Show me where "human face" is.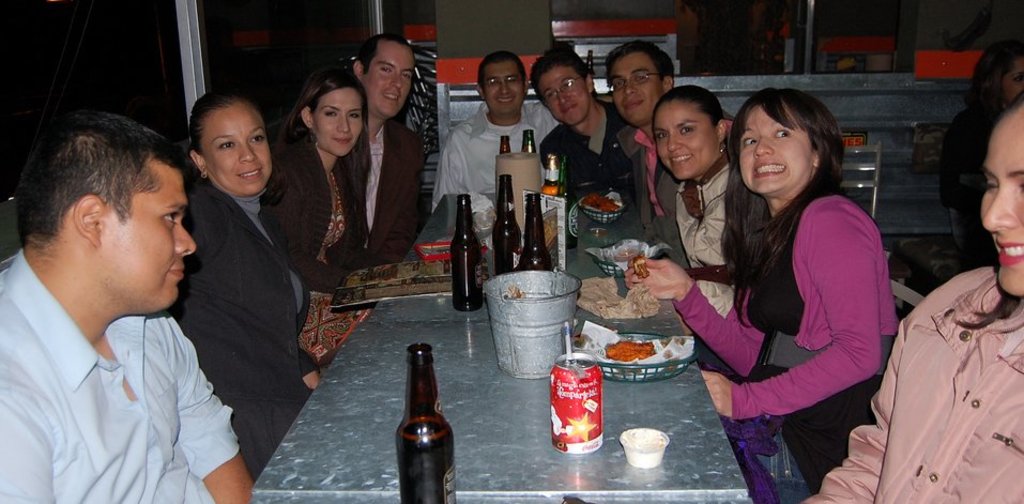
"human face" is at box=[539, 66, 587, 120].
